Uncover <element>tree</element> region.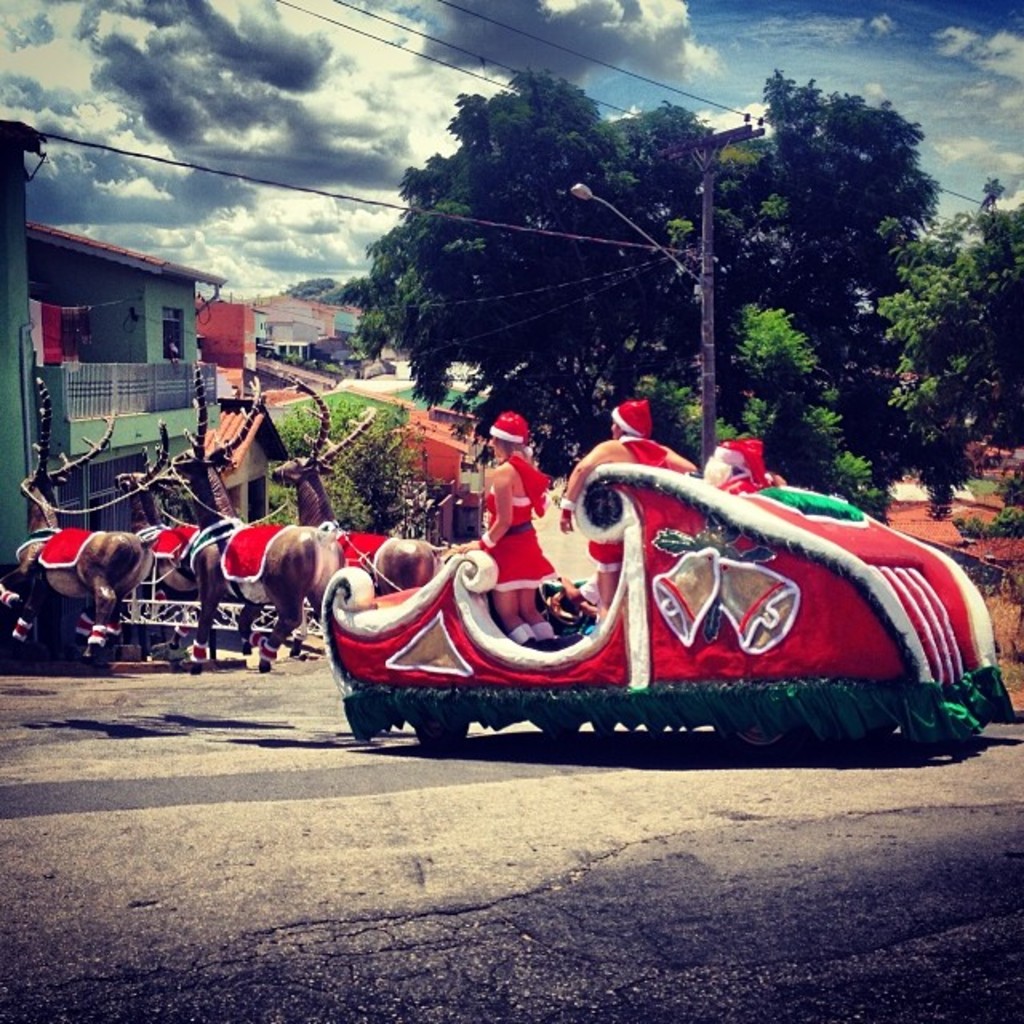
Uncovered: 874 197 1022 418.
